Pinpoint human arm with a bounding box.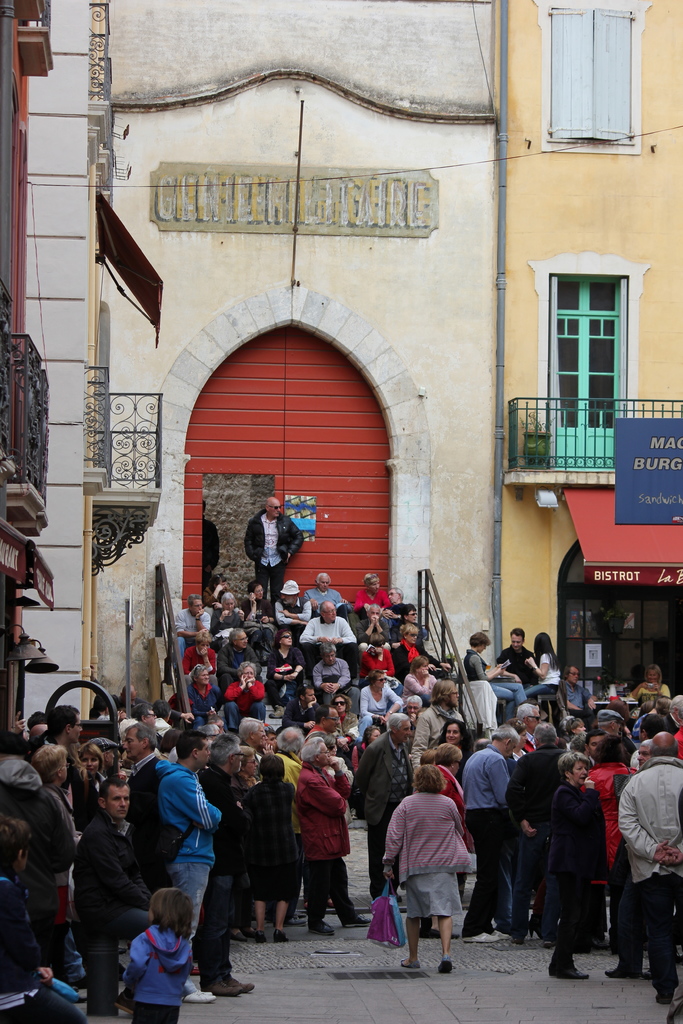
x1=53 y1=803 x2=76 y2=877.
